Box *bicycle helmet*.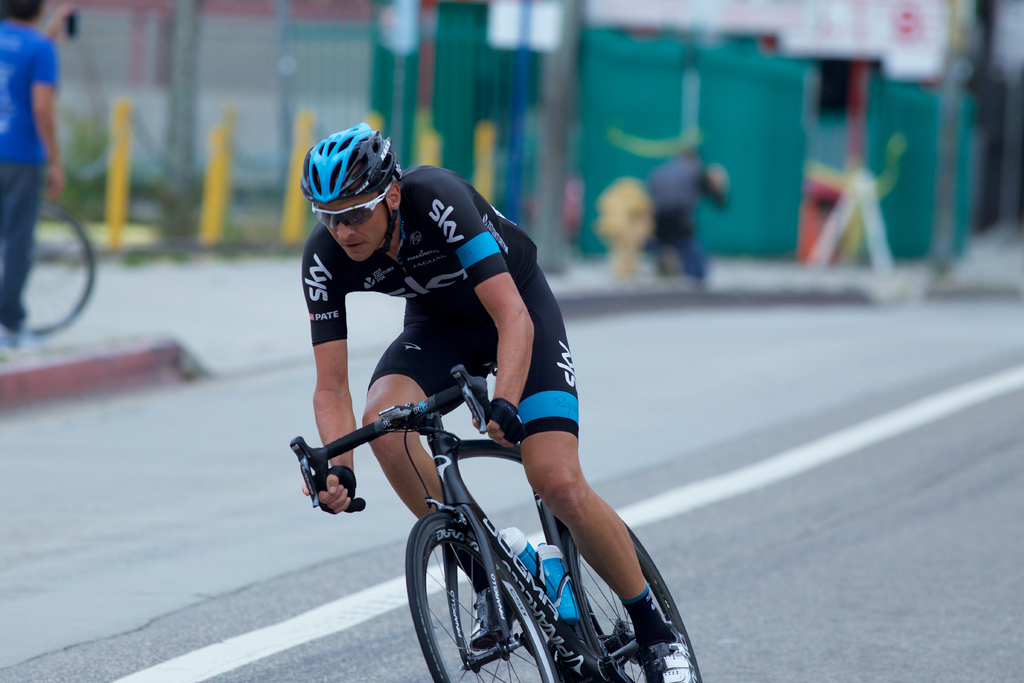
[x1=296, y1=122, x2=400, y2=250].
